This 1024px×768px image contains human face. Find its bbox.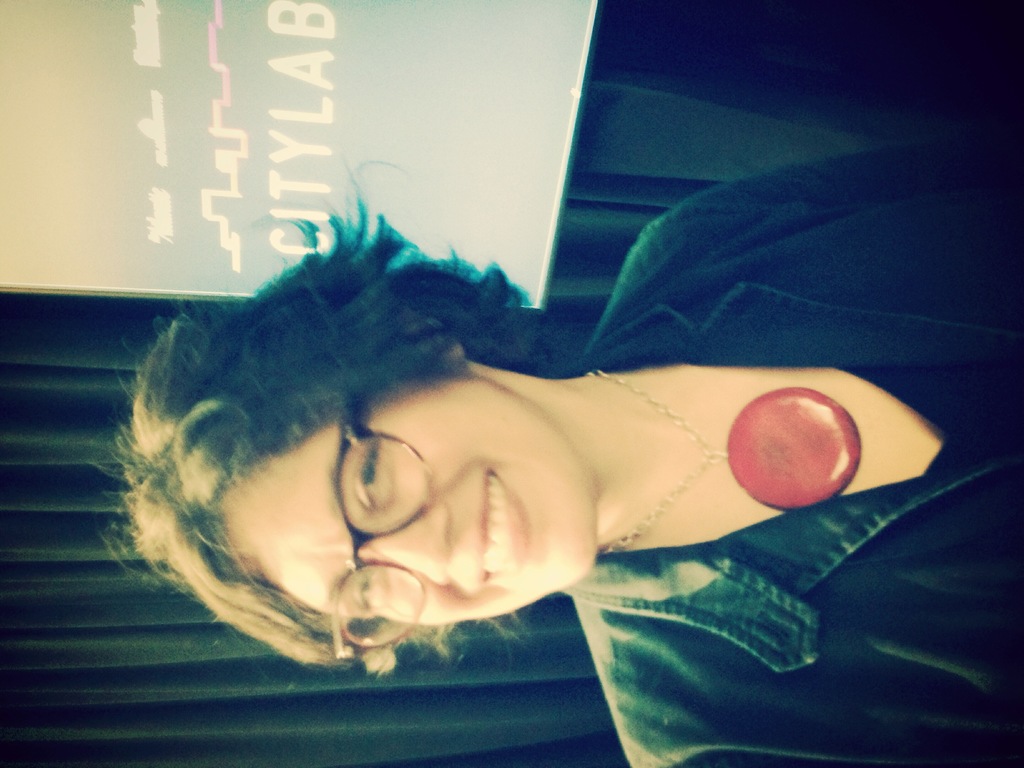
locate(223, 366, 598, 627).
